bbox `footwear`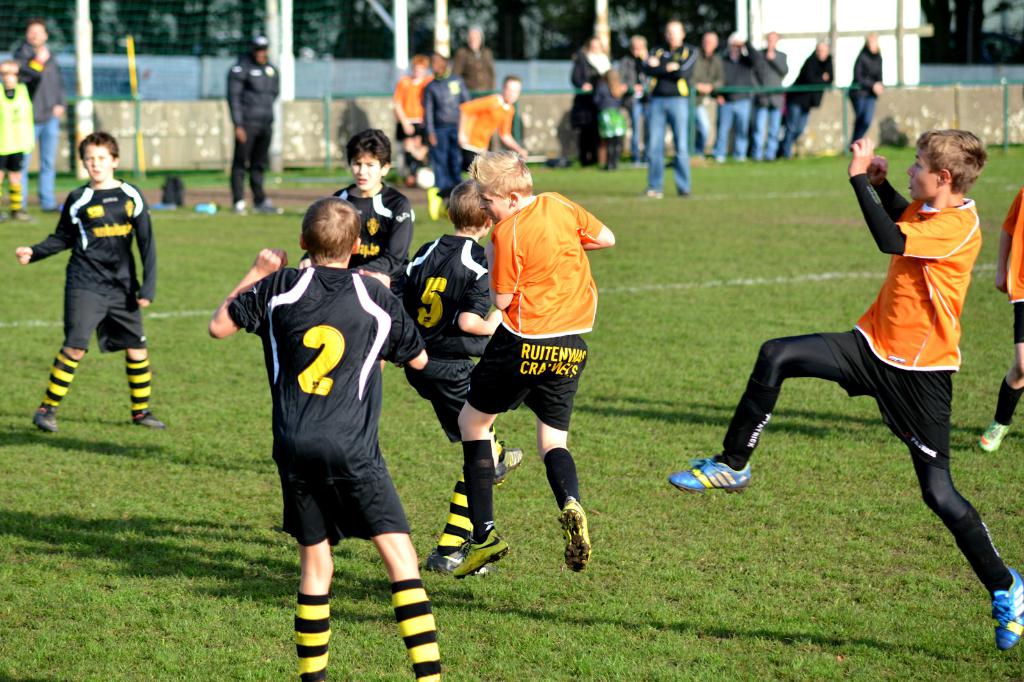
rect(453, 527, 511, 582)
